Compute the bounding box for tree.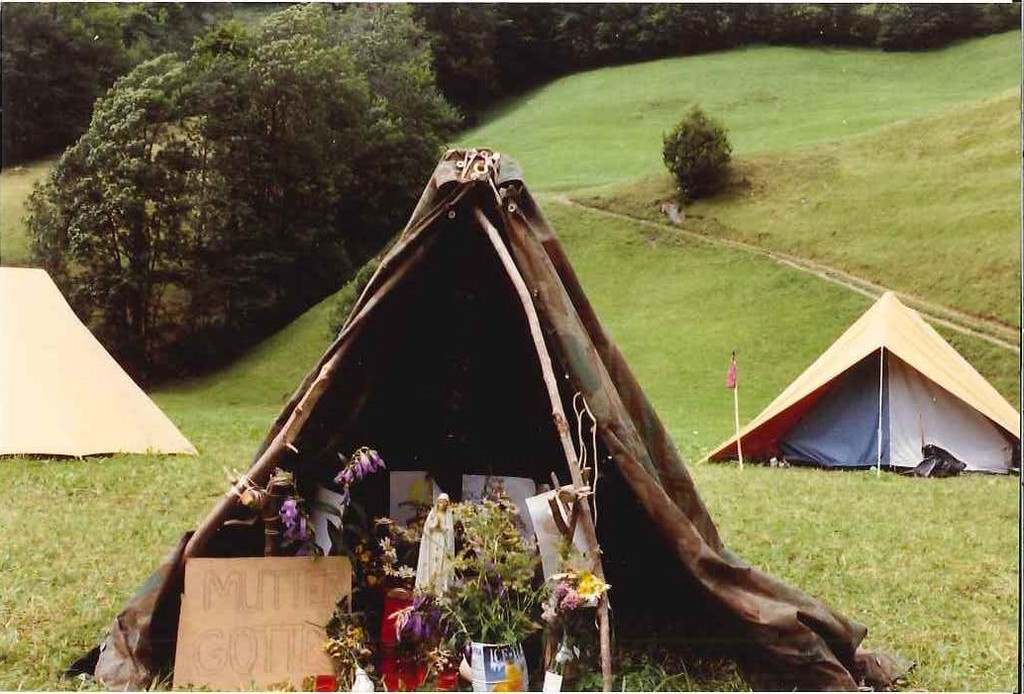
rect(665, 102, 735, 201).
